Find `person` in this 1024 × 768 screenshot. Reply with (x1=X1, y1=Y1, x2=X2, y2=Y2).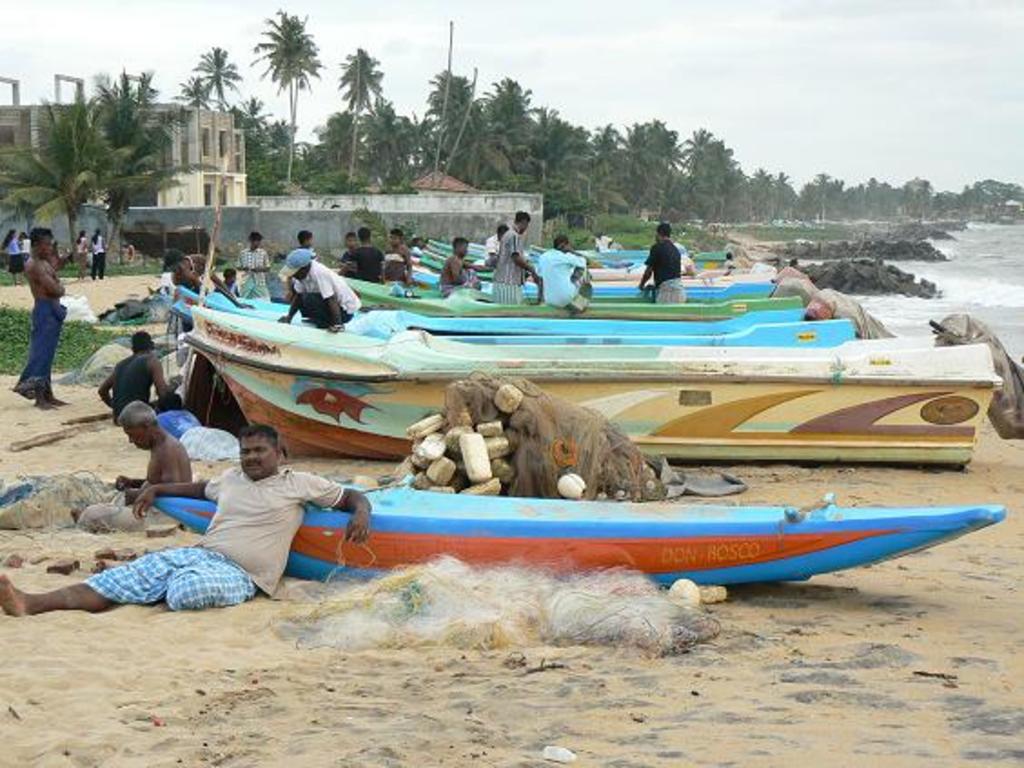
(x1=537, y1=238, x2=592, y2=309).
